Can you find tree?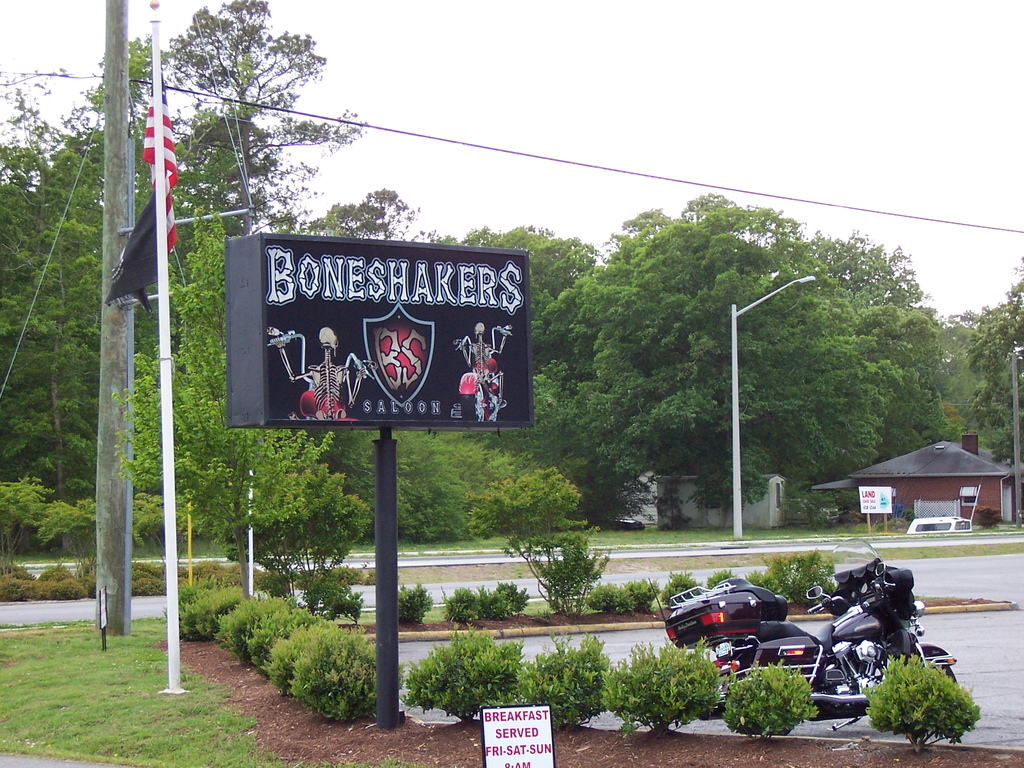
Yes, bounding box: 472 583 525 621.
